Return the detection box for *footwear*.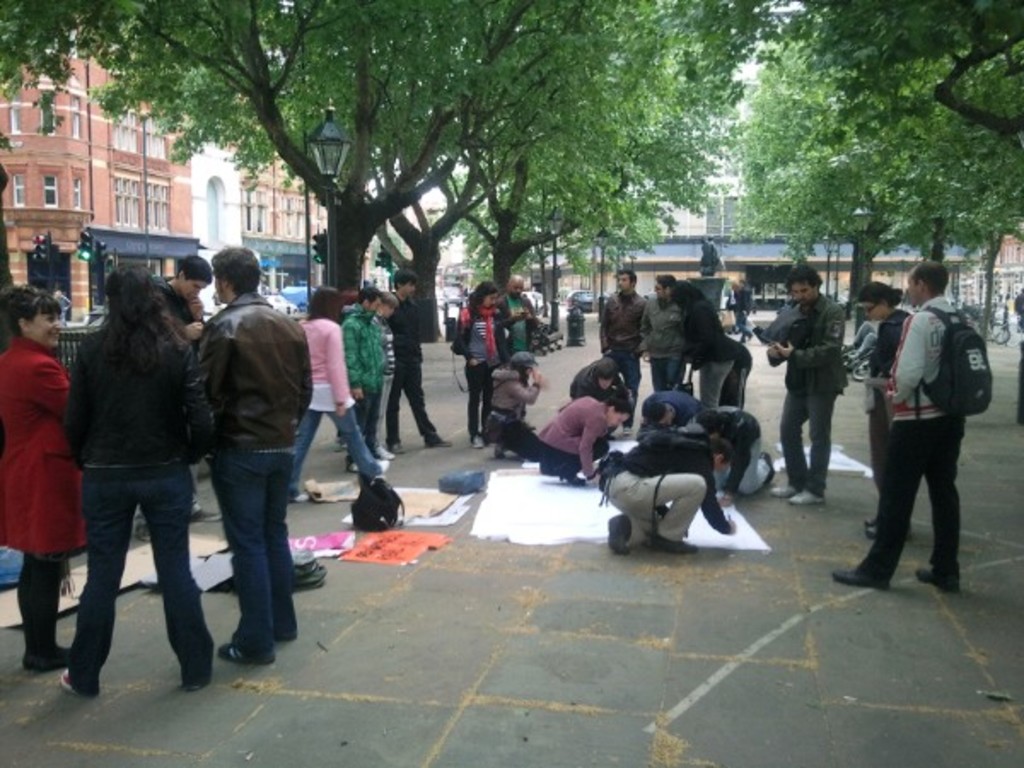
{"left": 608, "top": 515, "right": 628, "bottom": 561}.
